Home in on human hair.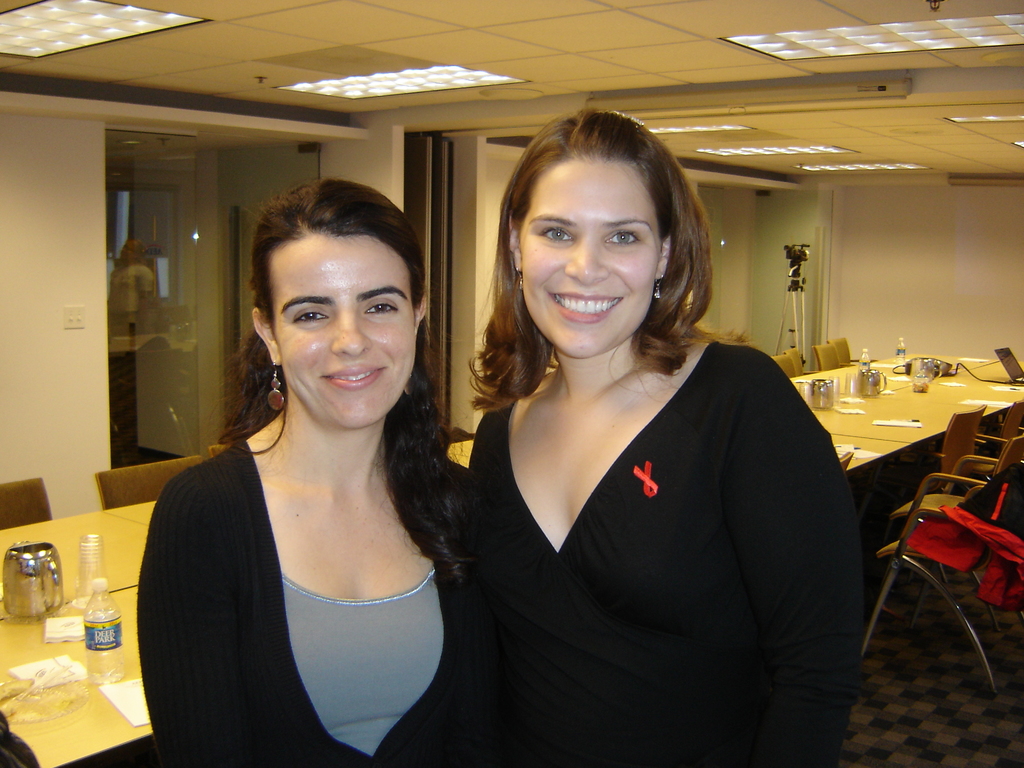
Homed in at 218 169 476 600.
